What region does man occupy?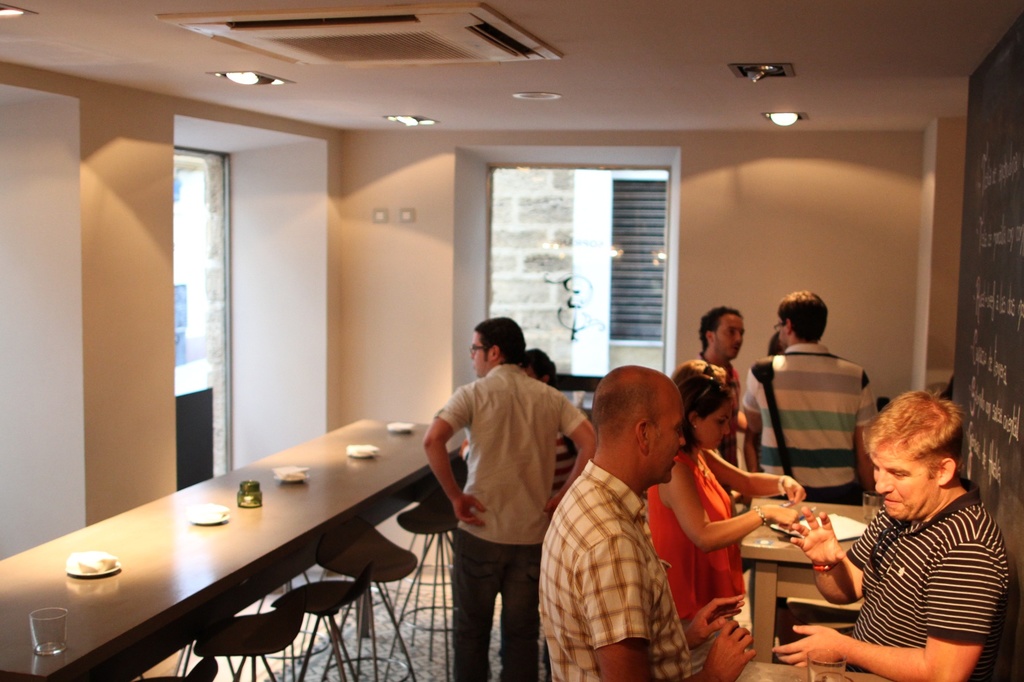
(524, 345, 575, 496).
